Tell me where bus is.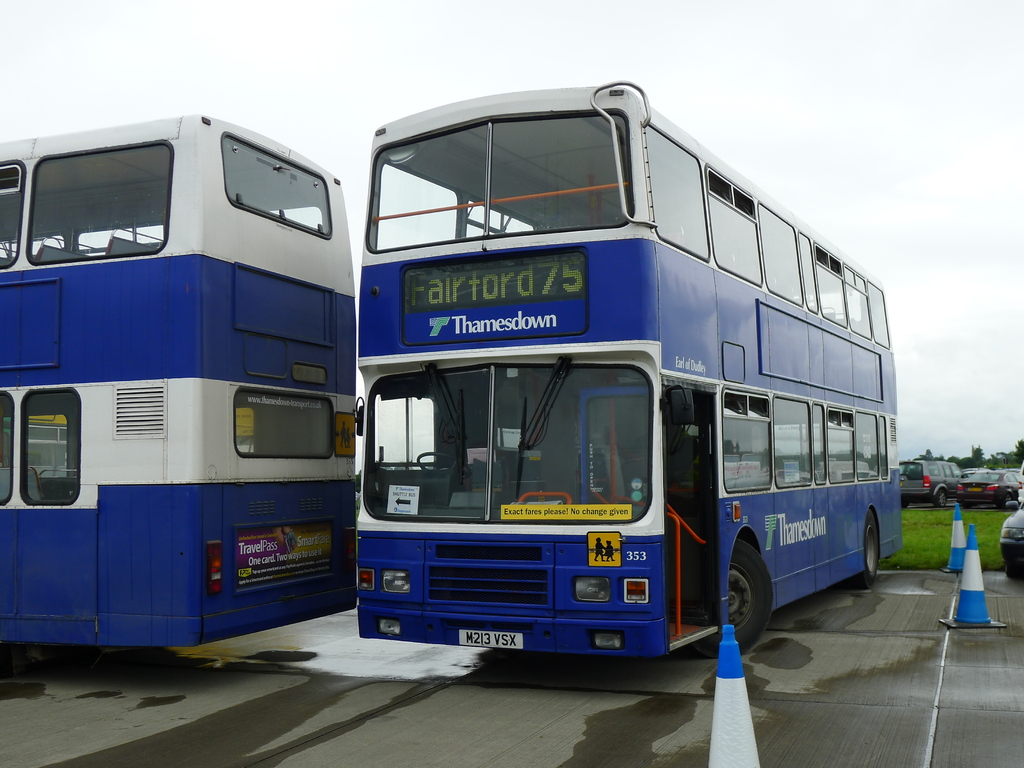
bus is at Rect(0, 108, 356, 644).
